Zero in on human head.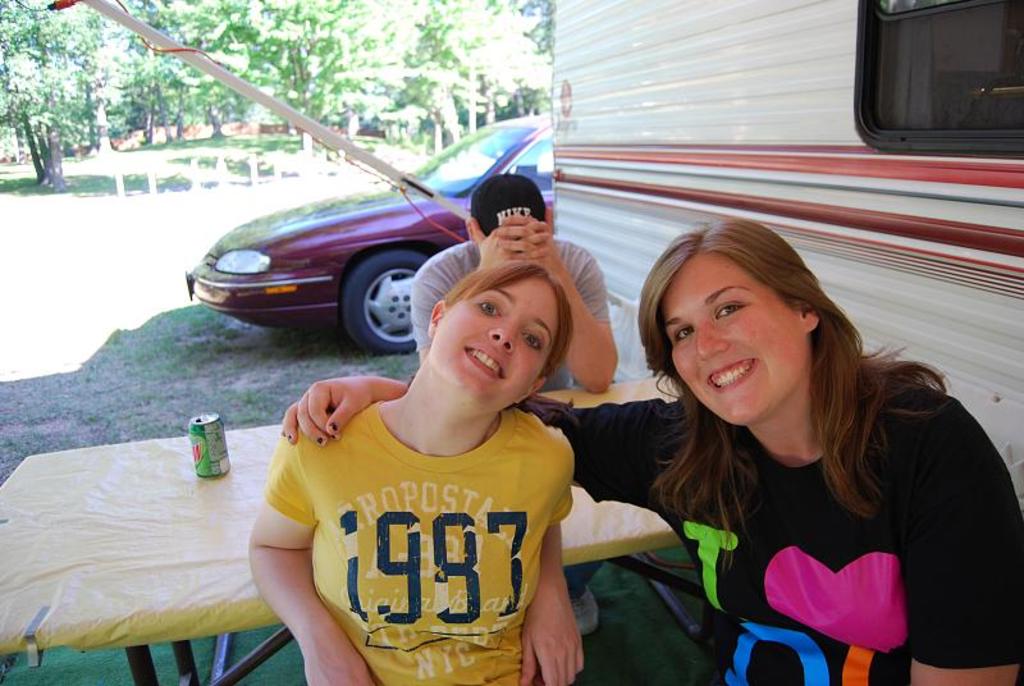
Zeroed in: 425/264/571/422.
